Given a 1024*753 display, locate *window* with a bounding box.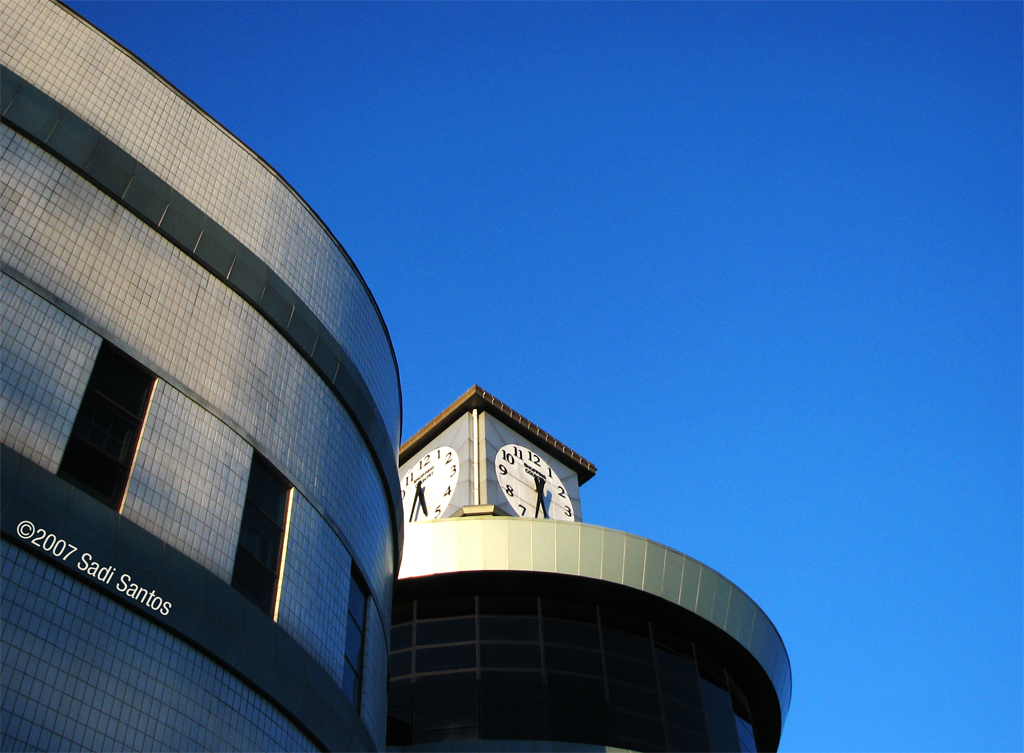
Located: x1=231, y1=450, x2=296, y2=623.
